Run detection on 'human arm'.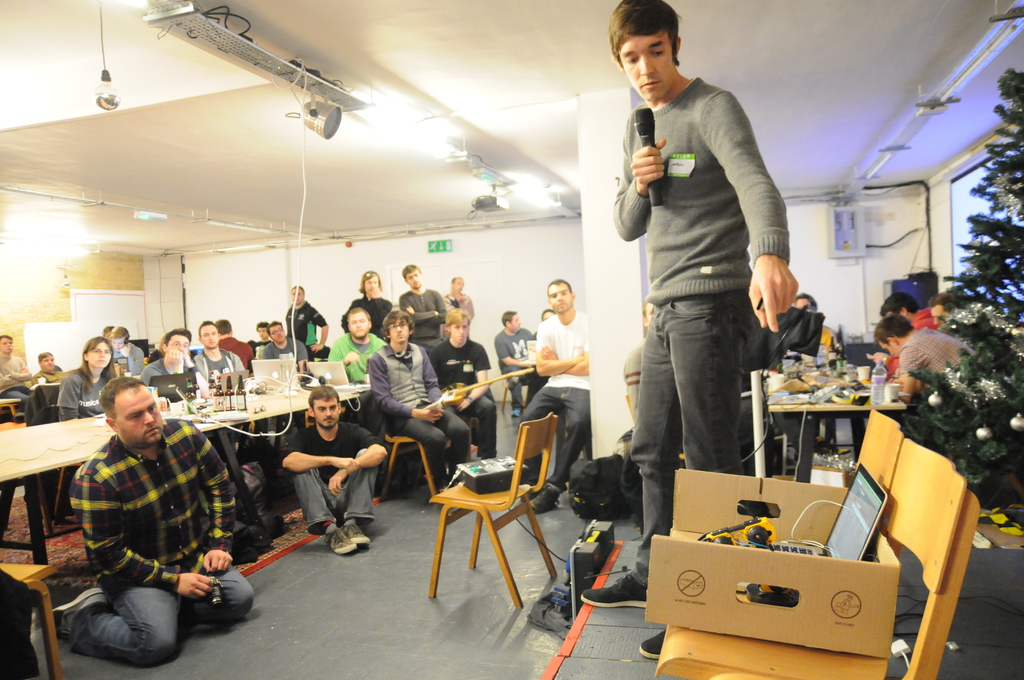
Result: locate(427, 287, 448, 328).
